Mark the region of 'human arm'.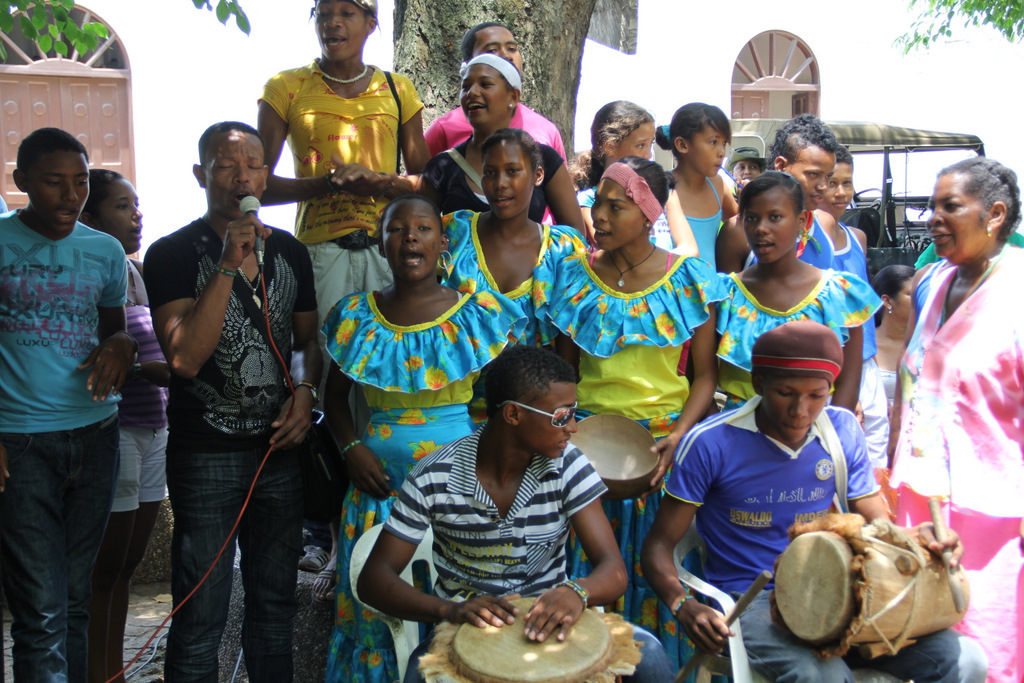
Region: Rect(143, 353, 172, 388).
